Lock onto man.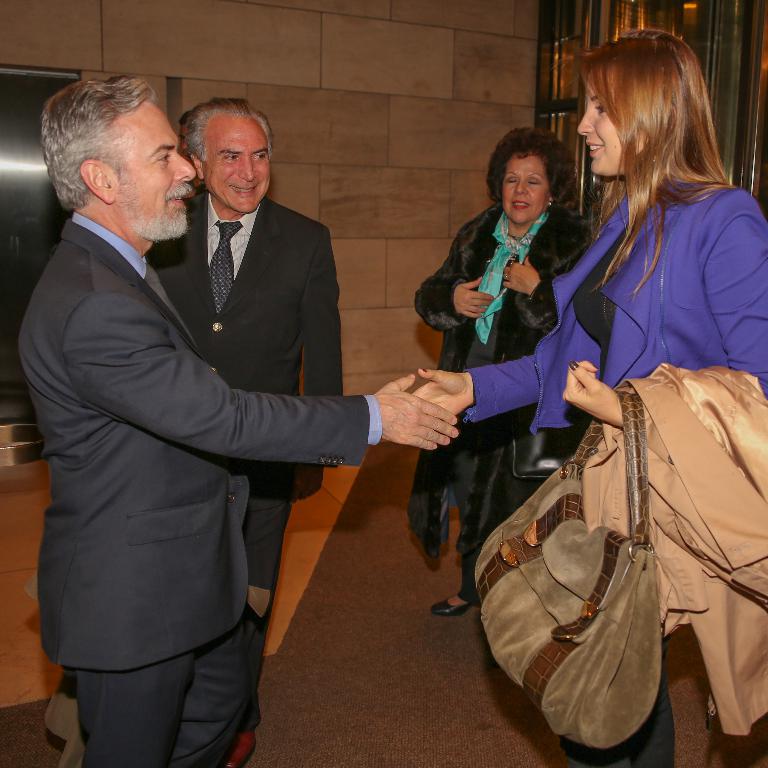
Locked: 140 96 339 767.
